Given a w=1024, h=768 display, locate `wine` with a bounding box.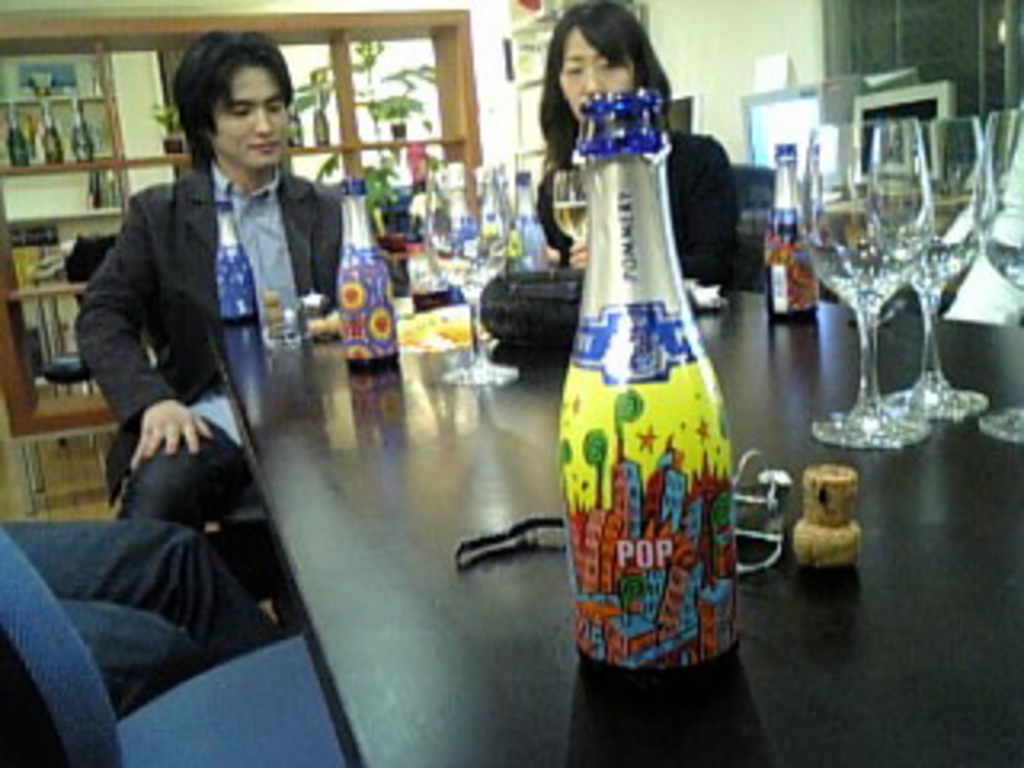
Located: 339/176/400/371.
